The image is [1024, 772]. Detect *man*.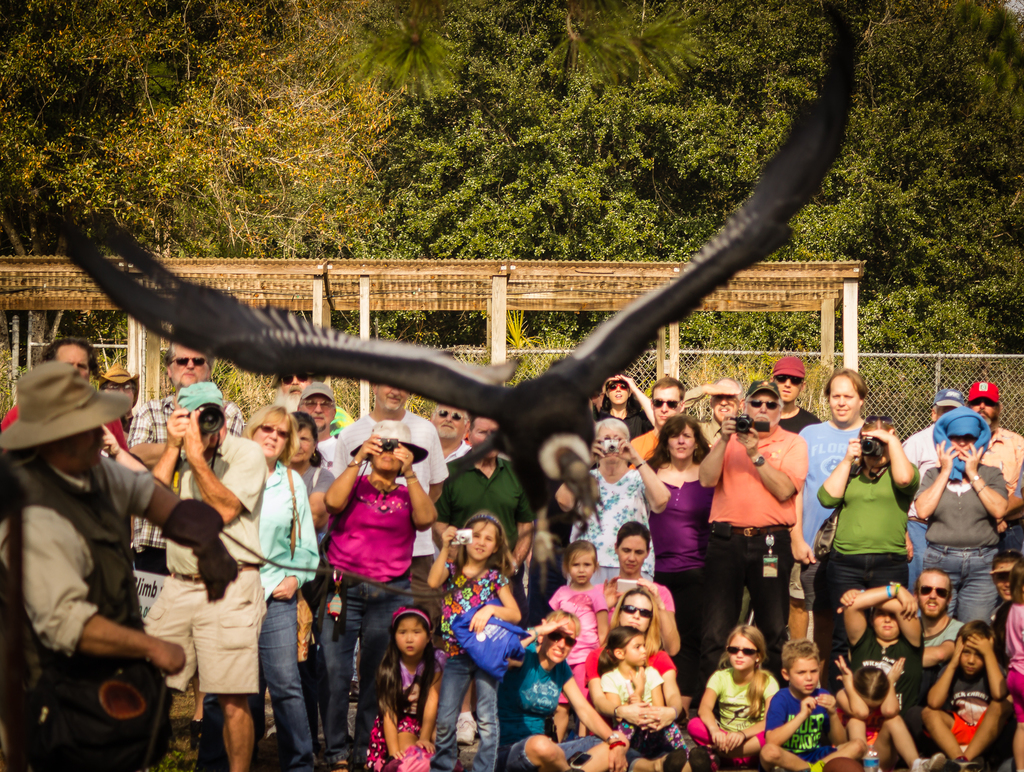
Detection: l=695, t=380, r=812, b=695.
